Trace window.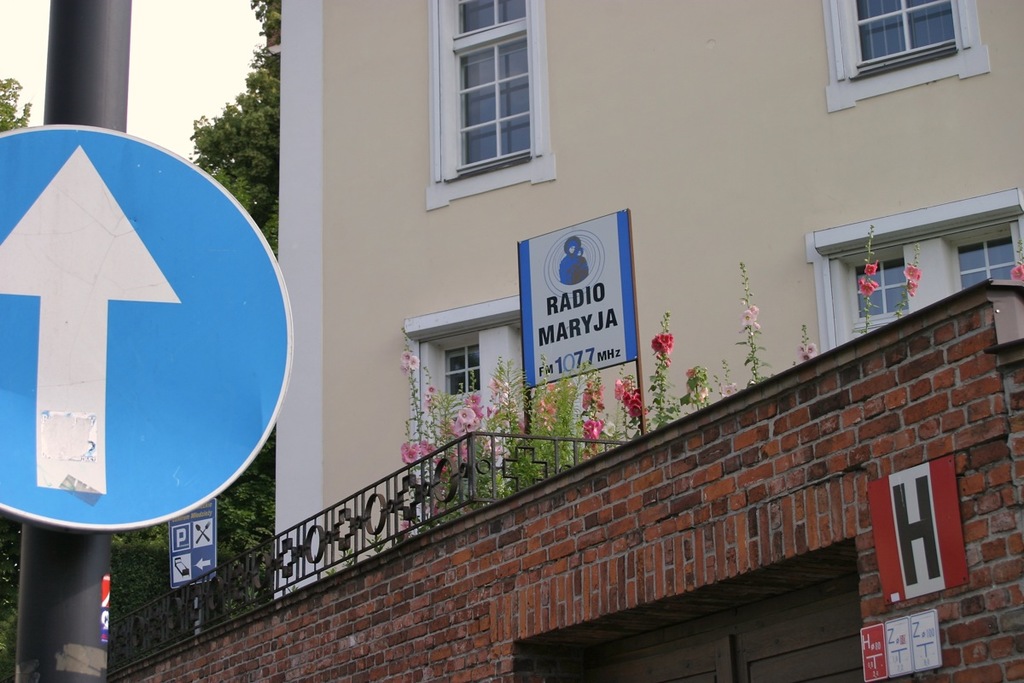
Traced to 829:0:980:113.
